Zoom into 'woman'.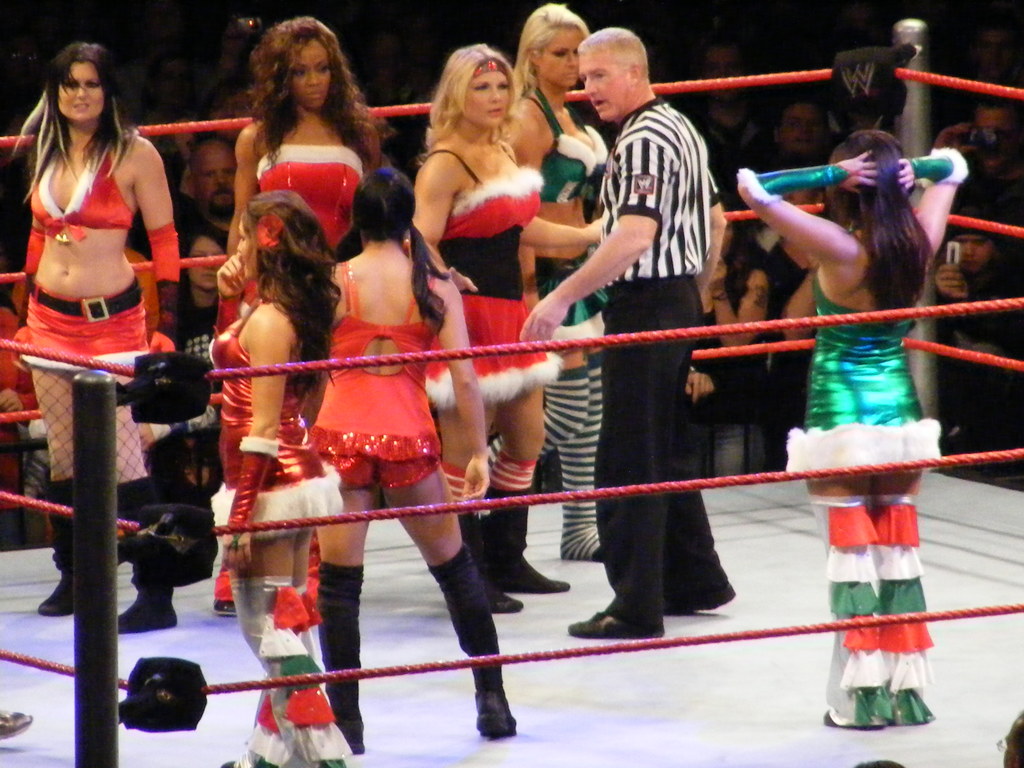
Zoom target: [406, 49, 611, 604].
